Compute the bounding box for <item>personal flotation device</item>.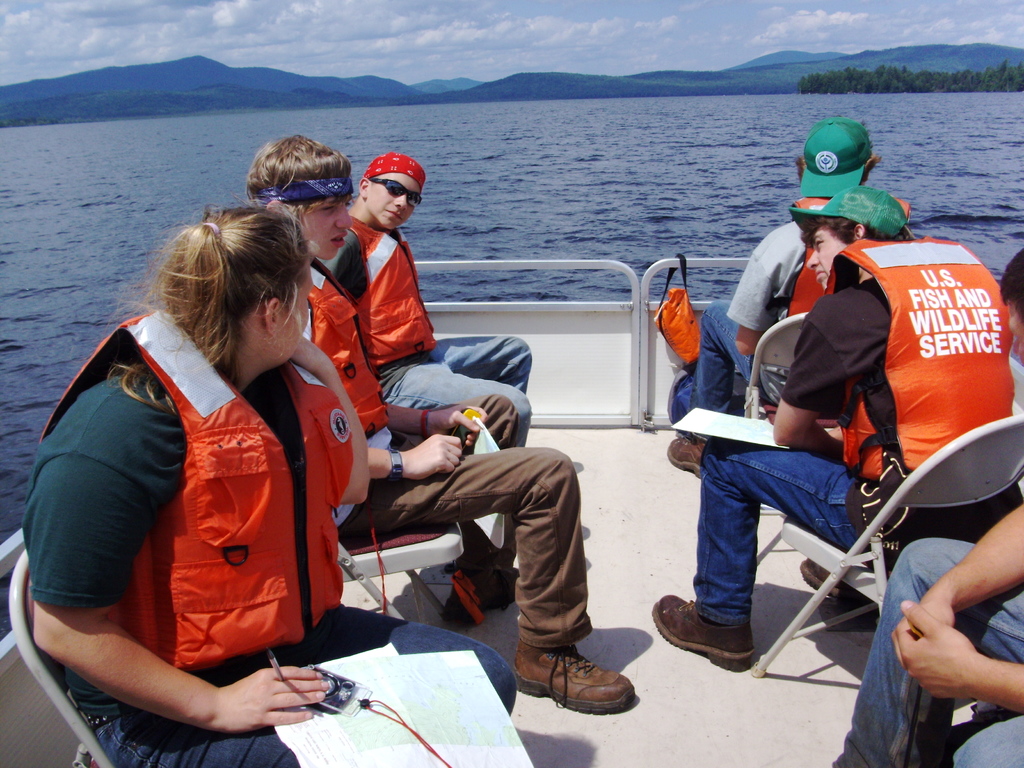
box=[347, 216, 435, 367].
